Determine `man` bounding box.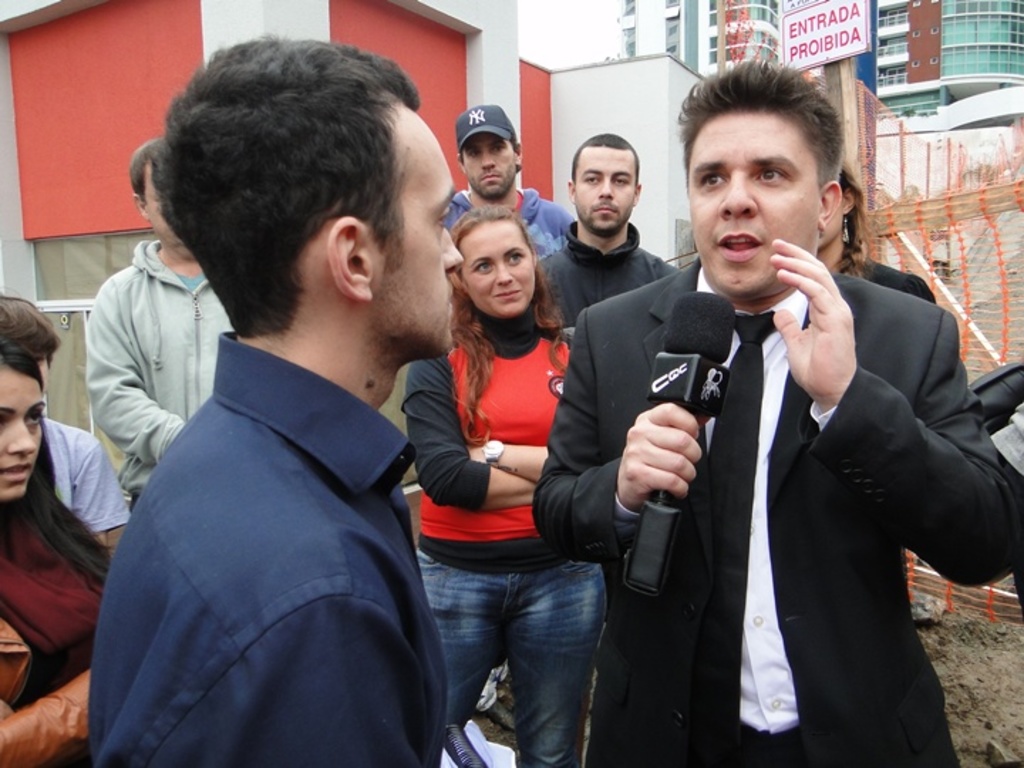
Determined: bbox=(91, 26, 471, 767).
